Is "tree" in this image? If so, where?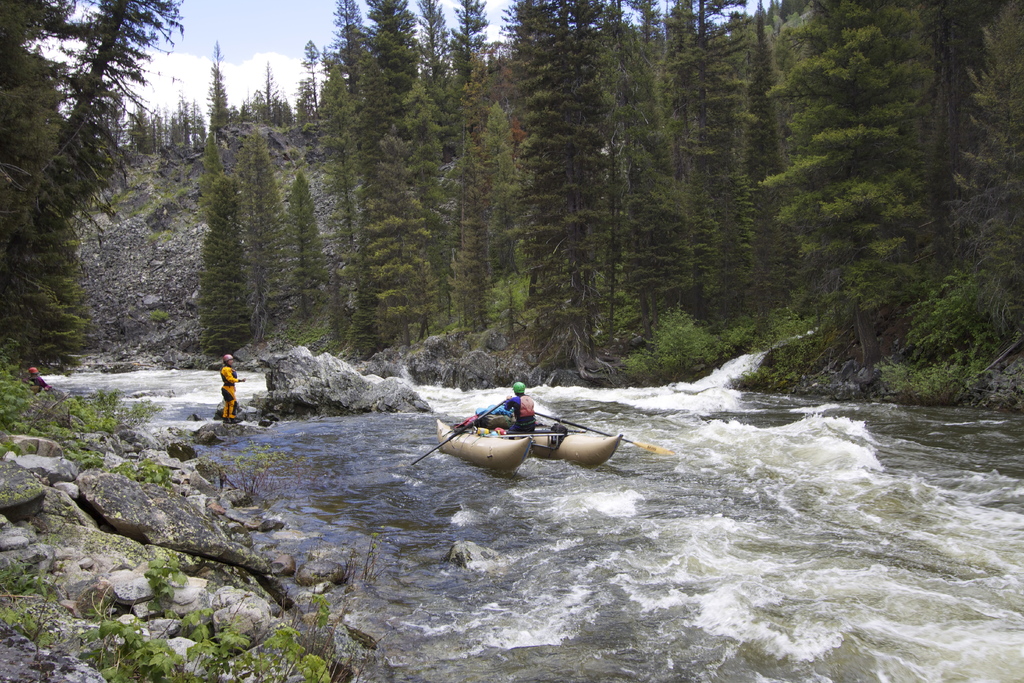
Yes, at {"left": 317, "top": 45, "right": 339, "bottom": 86}.
